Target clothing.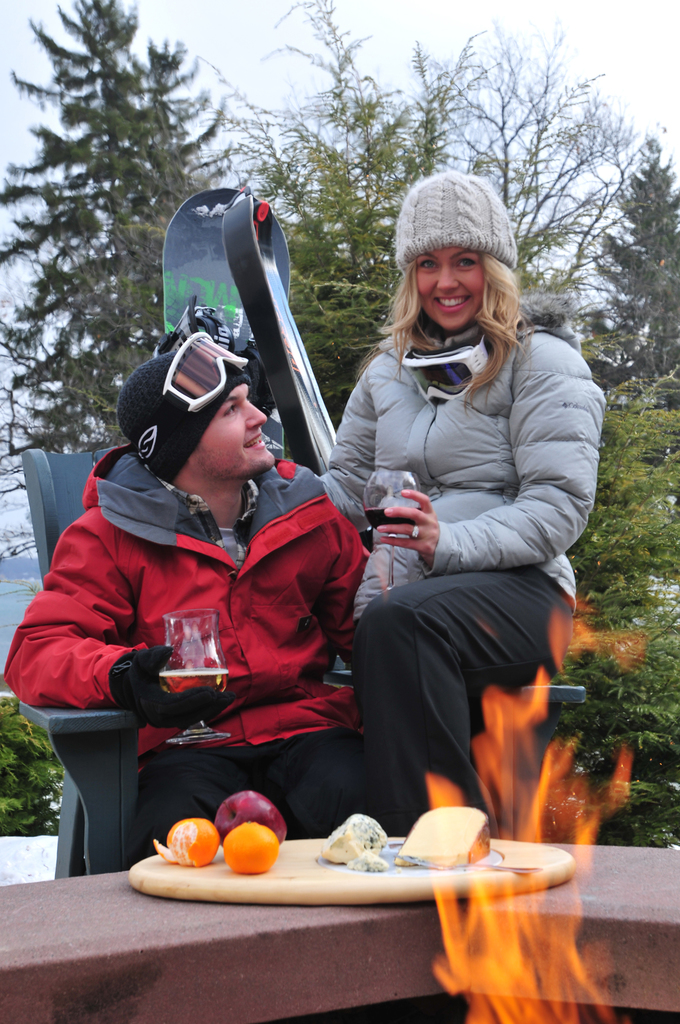
Target region: <bbox>316, 323, 607, 832</bbox>.
